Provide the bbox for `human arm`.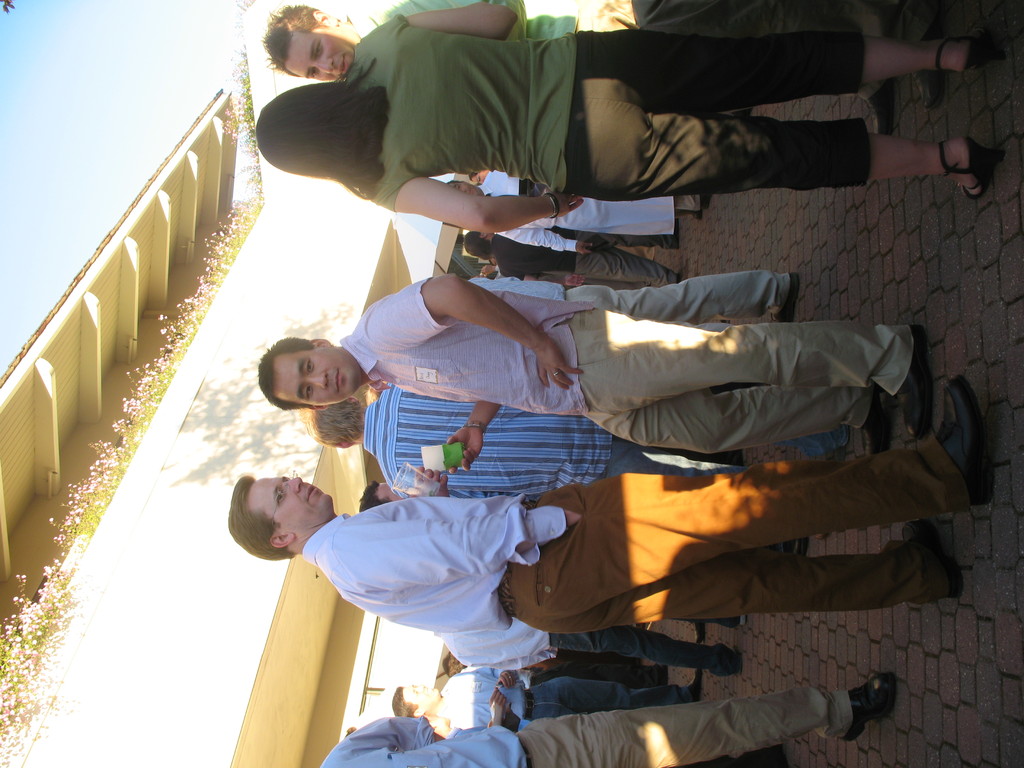
[left=491, top=220, right=599, bottom=254].
